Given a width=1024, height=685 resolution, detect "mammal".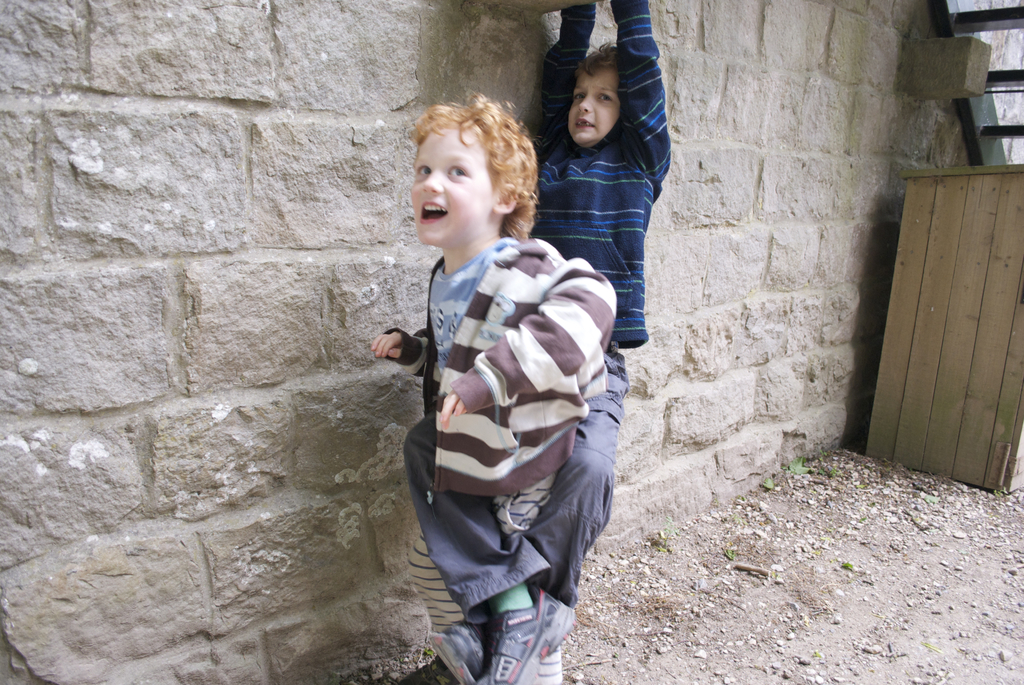
x1=493 y1=0 x2=671 y2=682.
